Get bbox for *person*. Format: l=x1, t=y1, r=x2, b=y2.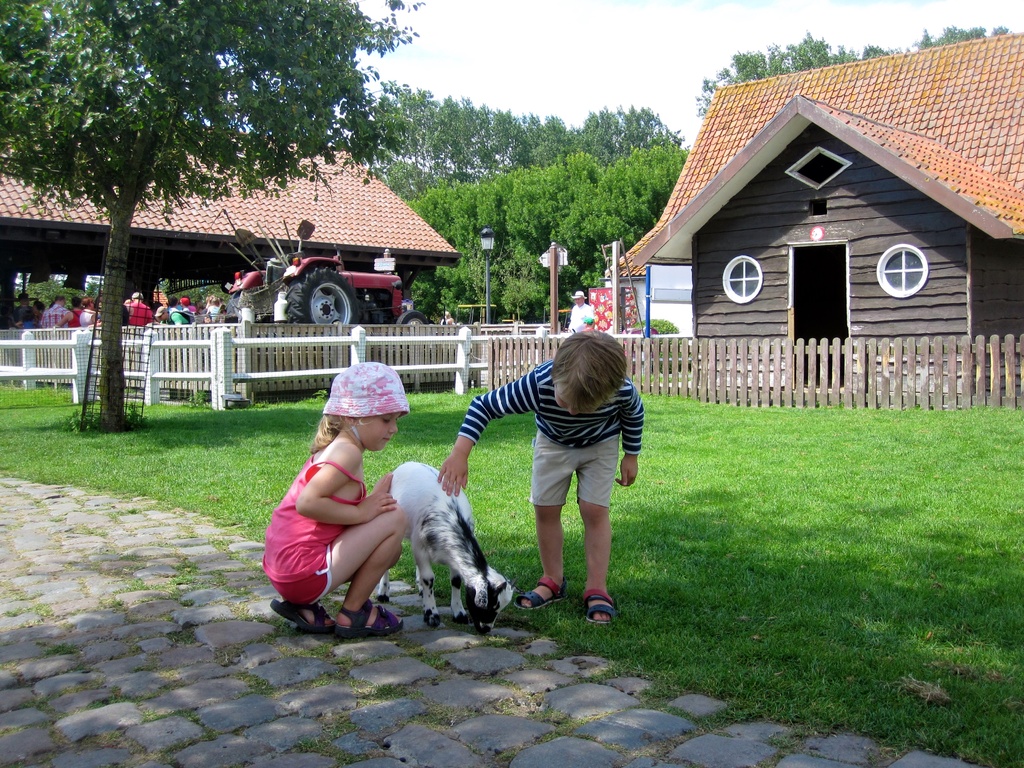
l=463, t=312, r=642, b=633.
